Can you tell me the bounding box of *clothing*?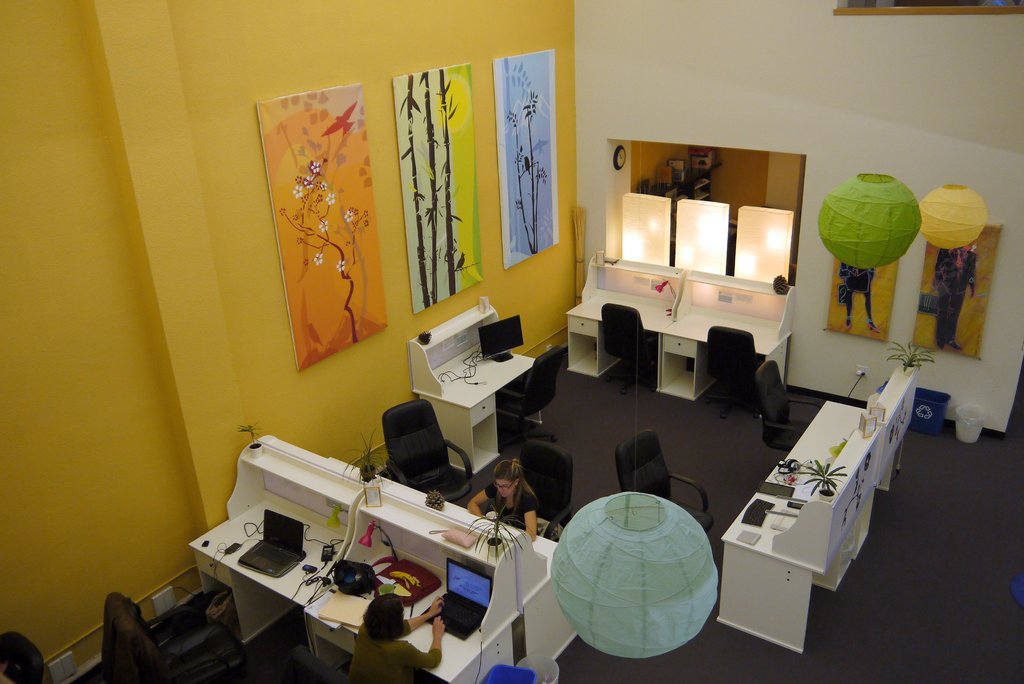
bbox=[349, 628, 442, 683].
